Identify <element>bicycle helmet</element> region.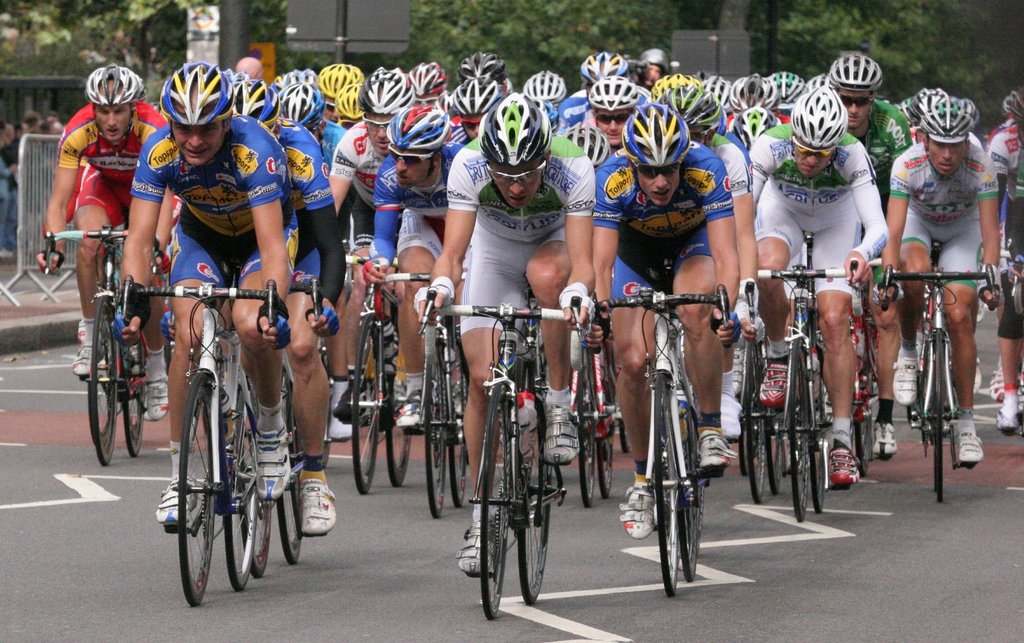
Region: (x1=668, y1=84, x2=720, y2=129).
